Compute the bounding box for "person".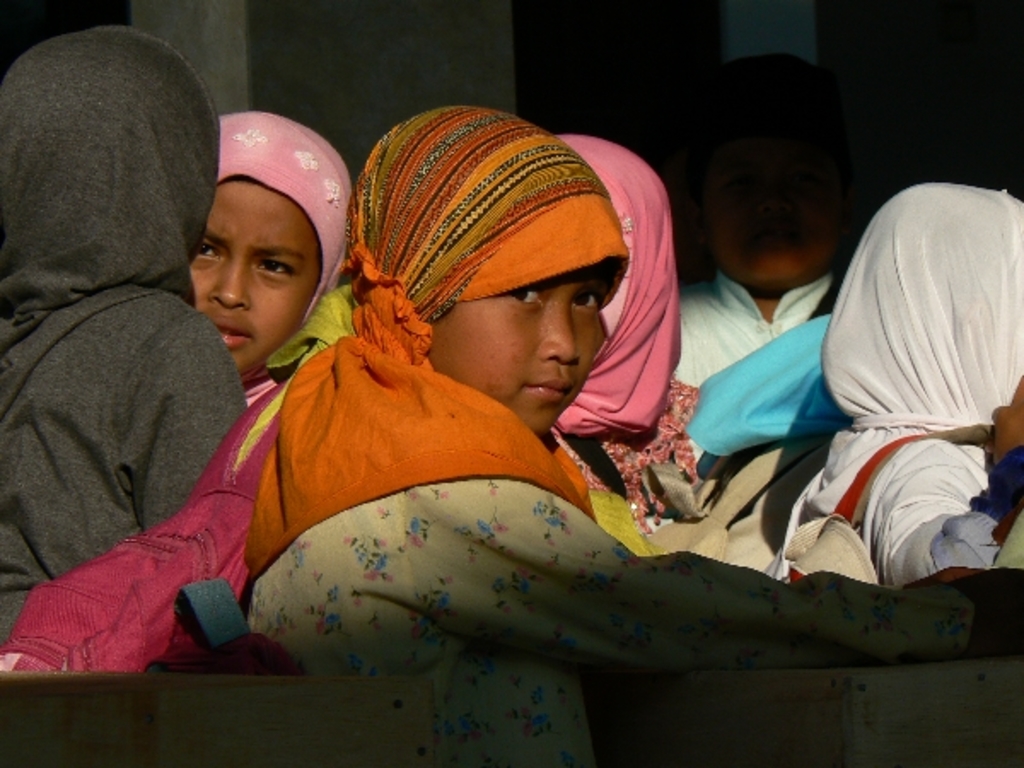
Rect(184, 114, 348, 382).
